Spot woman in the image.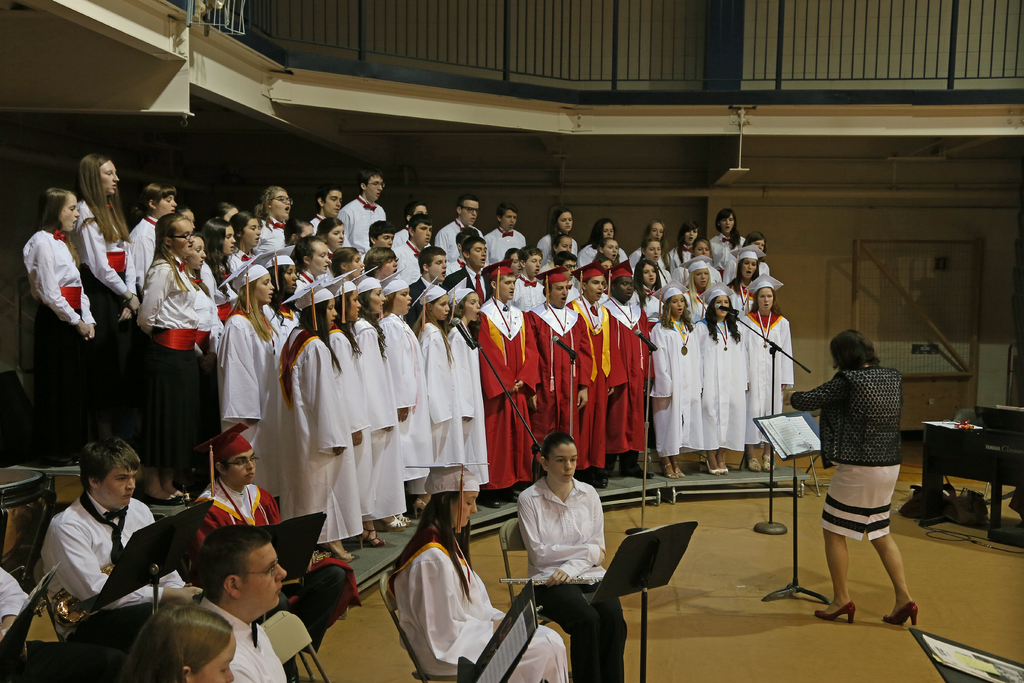
woman found at <bbox>437, 276, 484, 504</bbox>.
